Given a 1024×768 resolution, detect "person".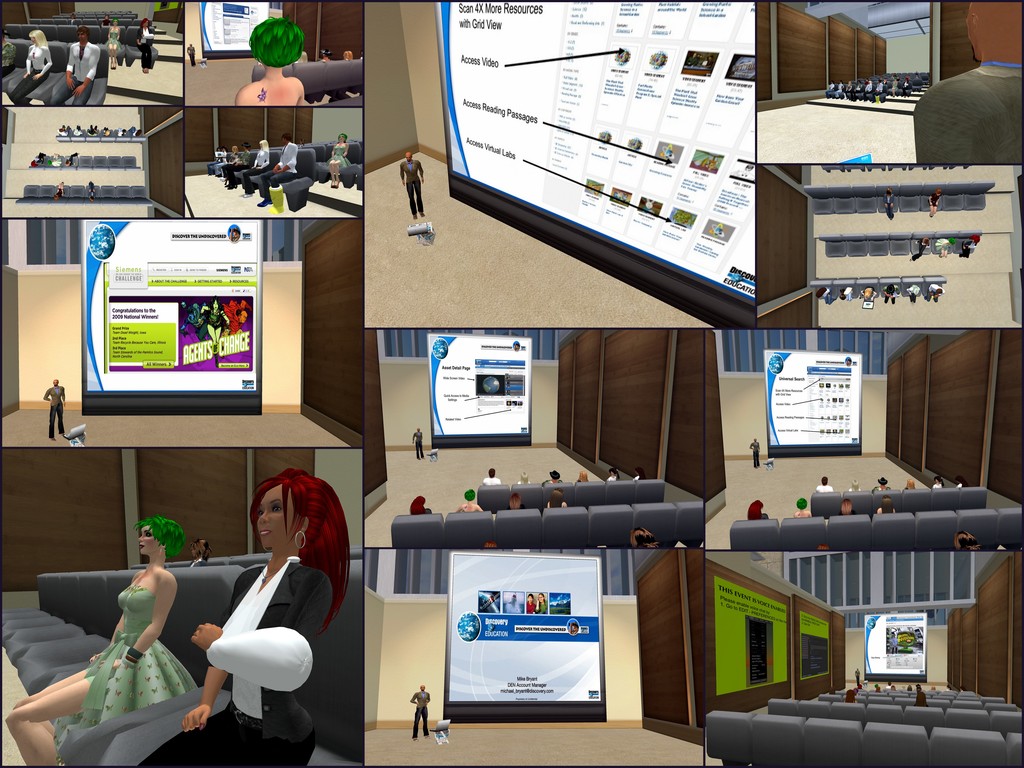
230 144 255 195.
